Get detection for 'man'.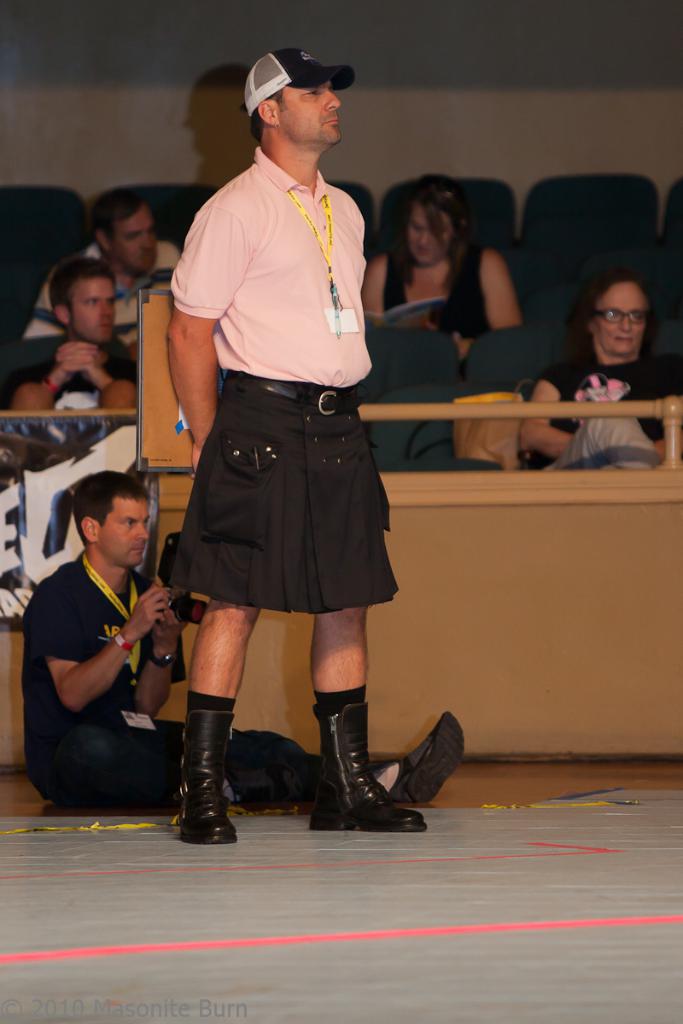
Detection: region(163, 47, 470, 833).
